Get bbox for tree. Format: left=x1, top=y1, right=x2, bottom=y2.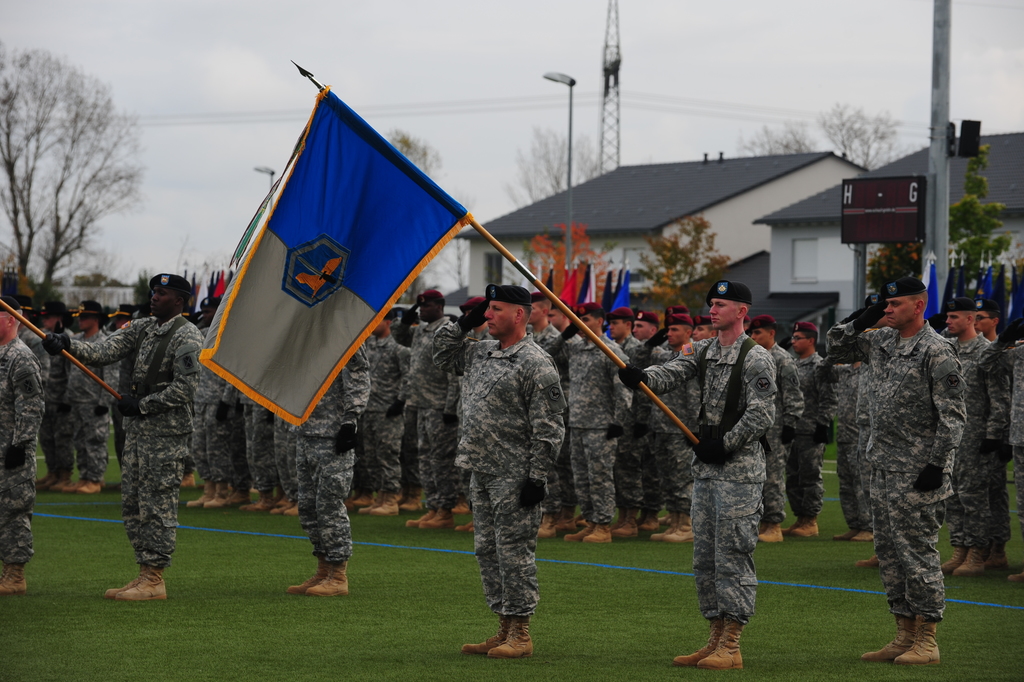
left=501, top=127, right=617, bottom=212.
